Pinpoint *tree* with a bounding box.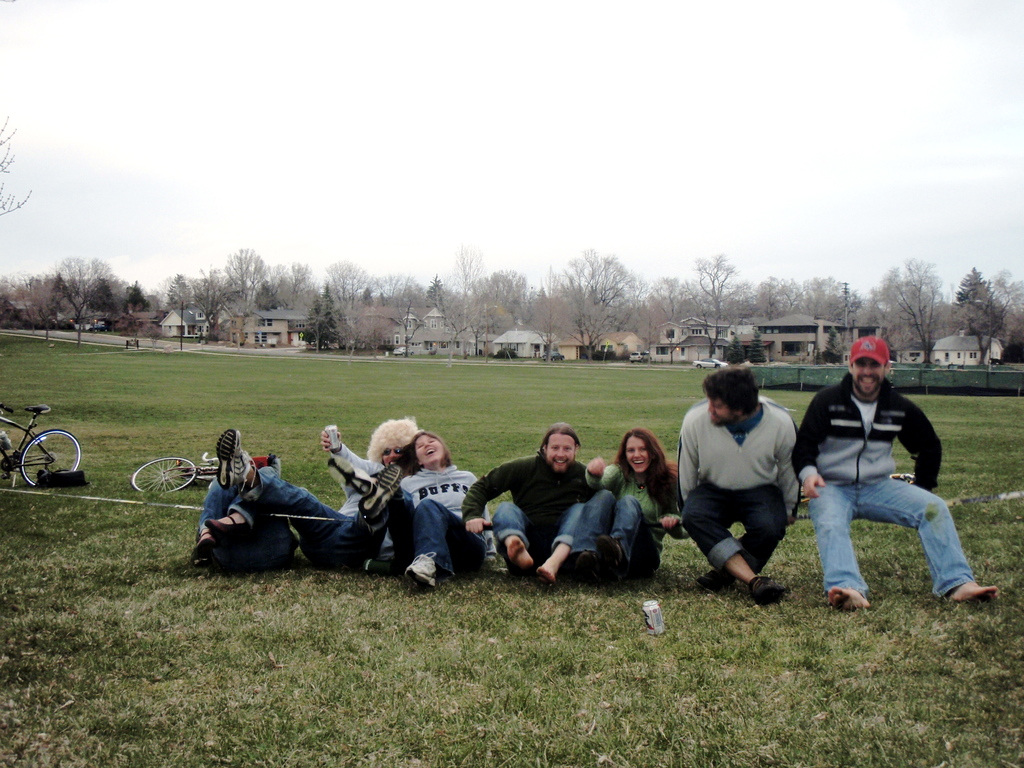
box=[121, 271, 148, 311].
